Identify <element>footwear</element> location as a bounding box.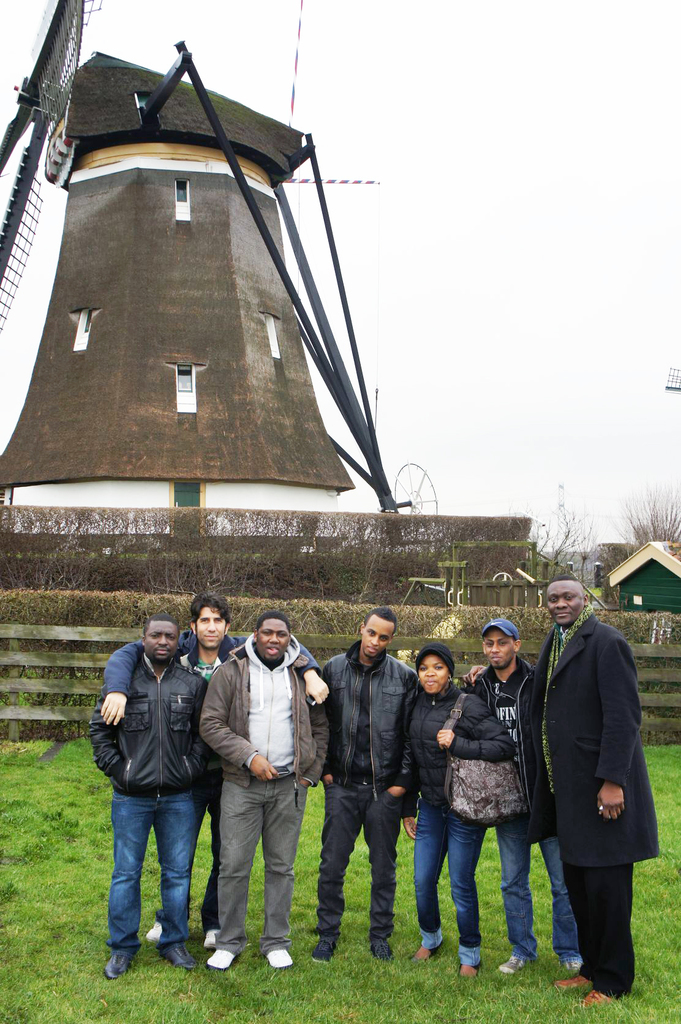
box(107, 952, 130, 973).
